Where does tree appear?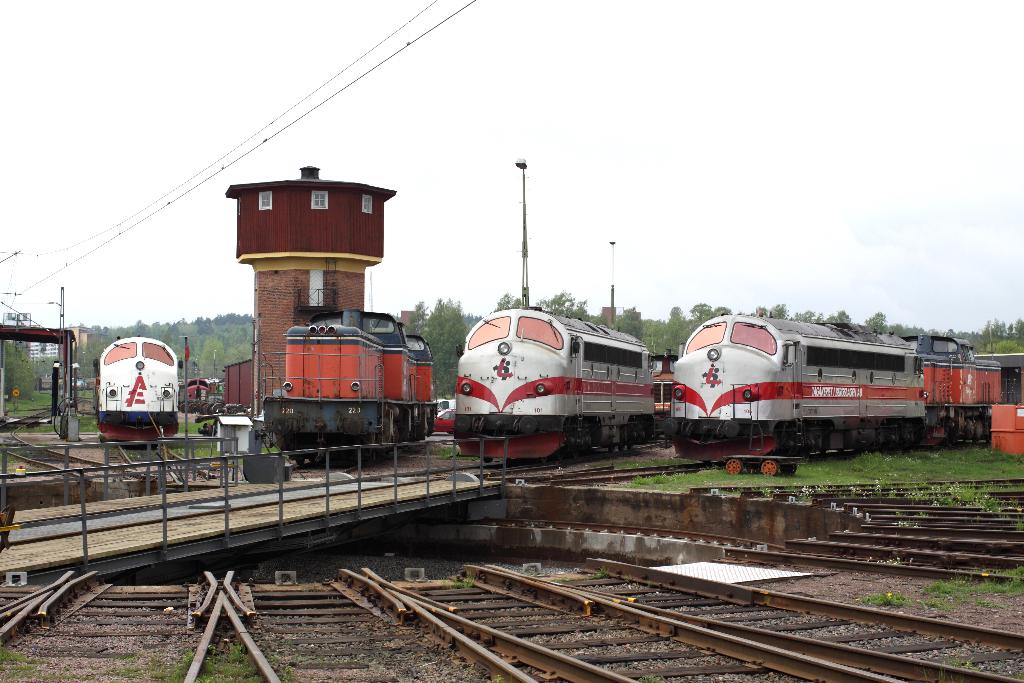
Appears at box(527, 288, 612, 316).
